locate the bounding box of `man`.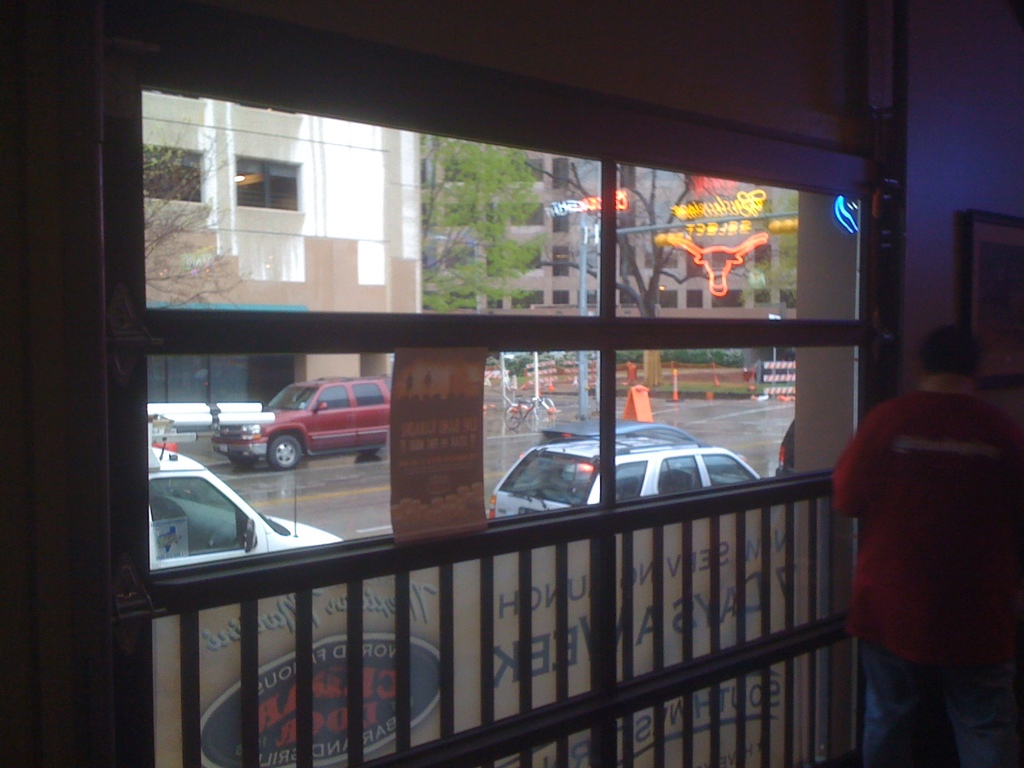
Bounding box: locate(828, 321, 1023, 767).
